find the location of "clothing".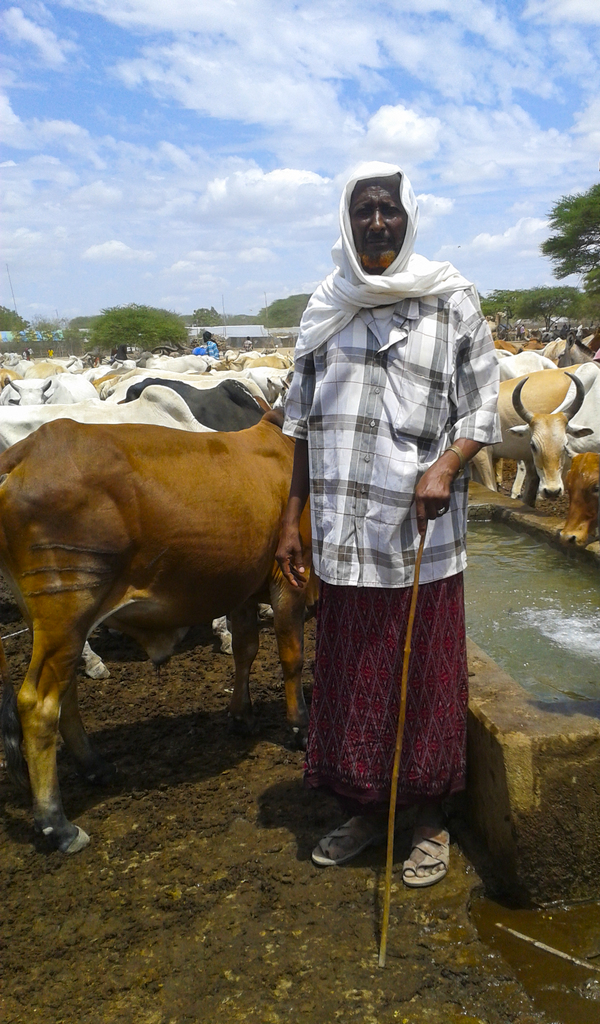
Location: {"left": 205, "top": 342, "right": 219, "bottom": 361}.
